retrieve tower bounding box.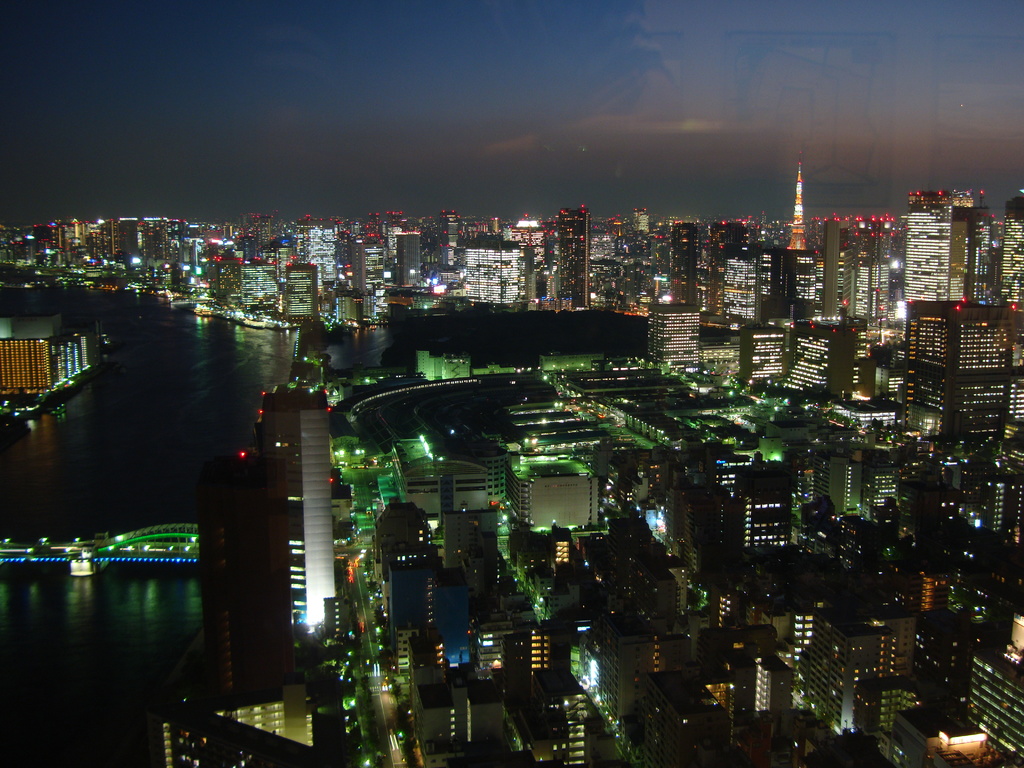
Bounding box: x1=724, y1=458, x2=787, y2=560.
